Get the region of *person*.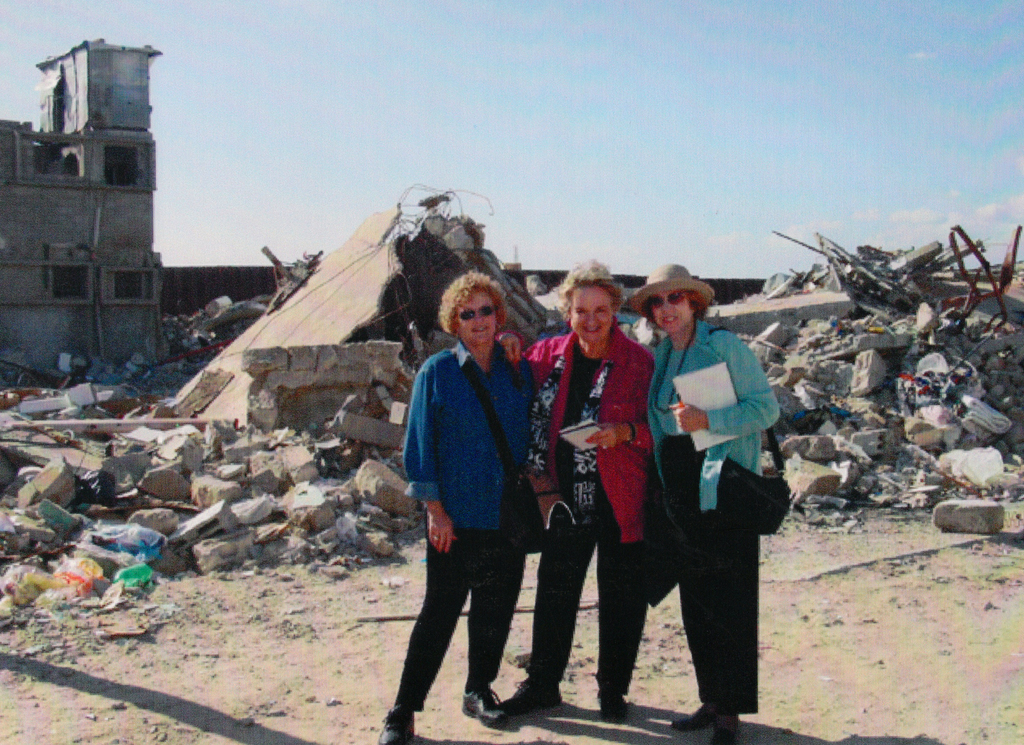
{"left": 382, "top": 273, "right": 541, "bottom": 744}.
